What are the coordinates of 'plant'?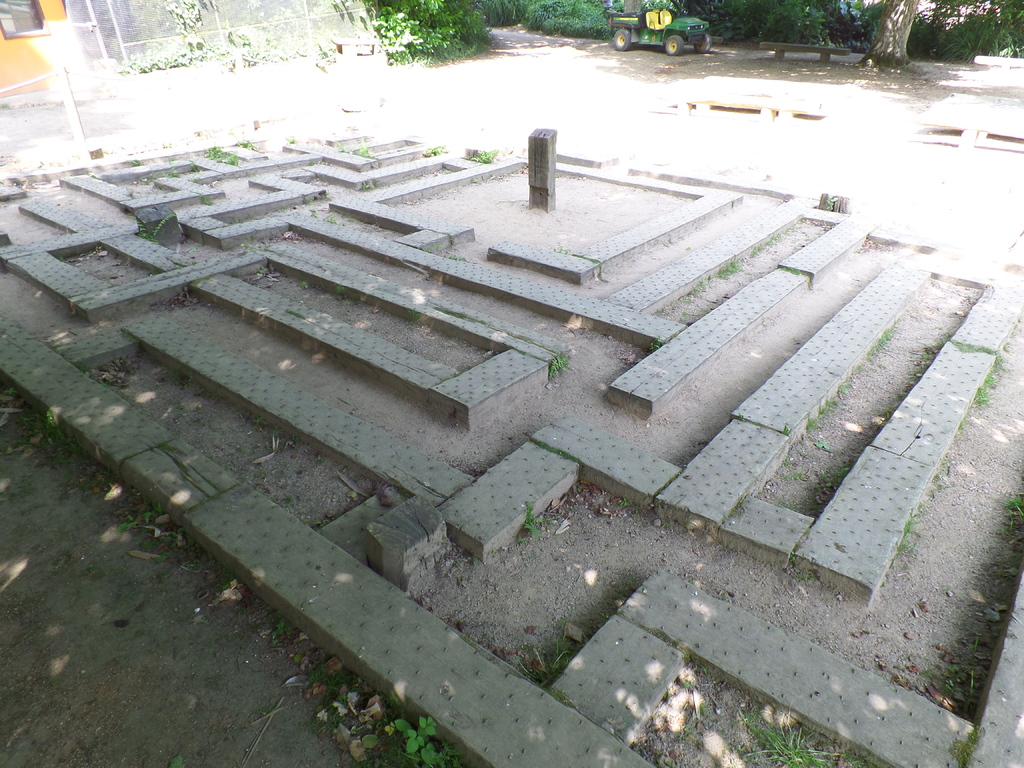
<bbox>312, 453, 329, 467</bbox>.
